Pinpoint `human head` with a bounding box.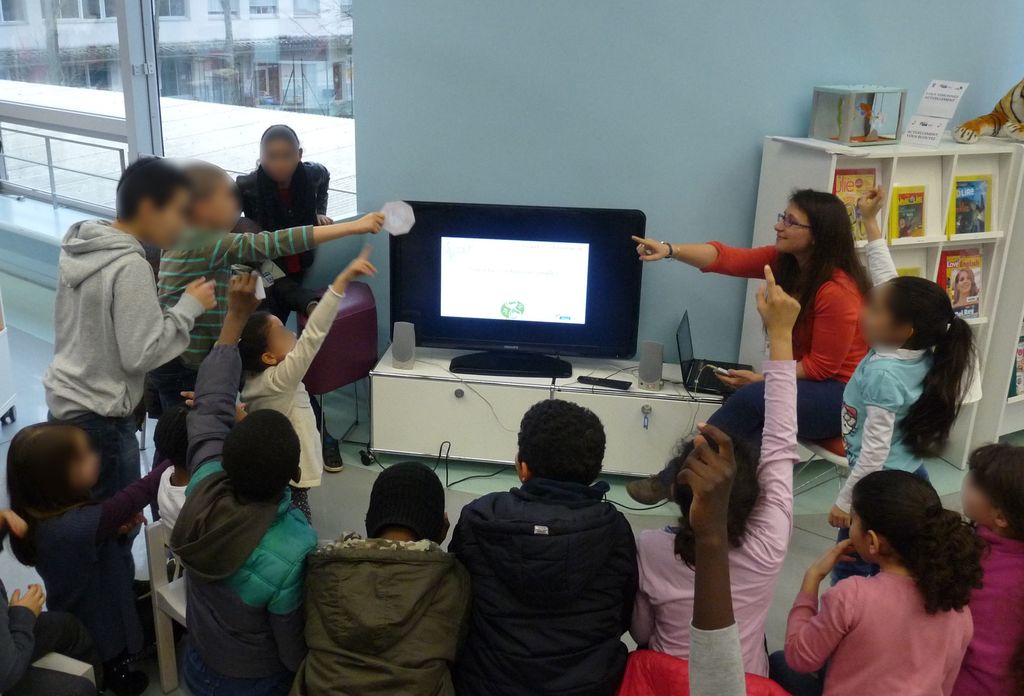
bbox=(959, 443, 1023, 537).
